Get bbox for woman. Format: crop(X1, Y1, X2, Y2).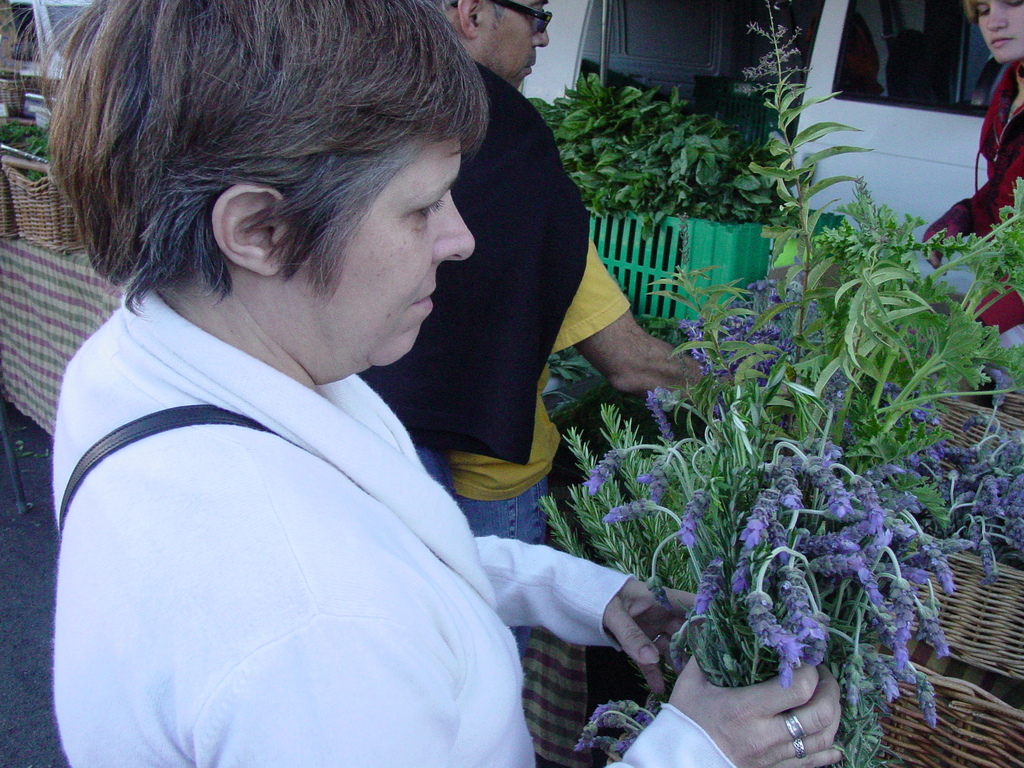
crop(13, 0, 845, 767).
